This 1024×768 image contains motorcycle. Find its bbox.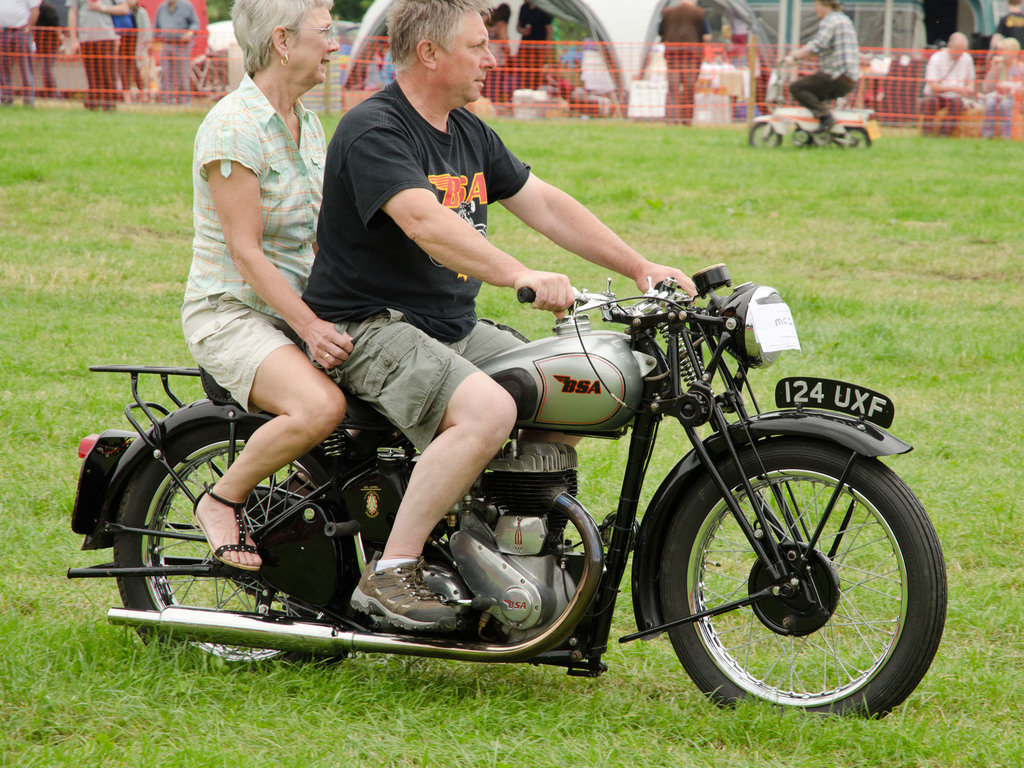
l=81, t=212, r=957, b=715.
